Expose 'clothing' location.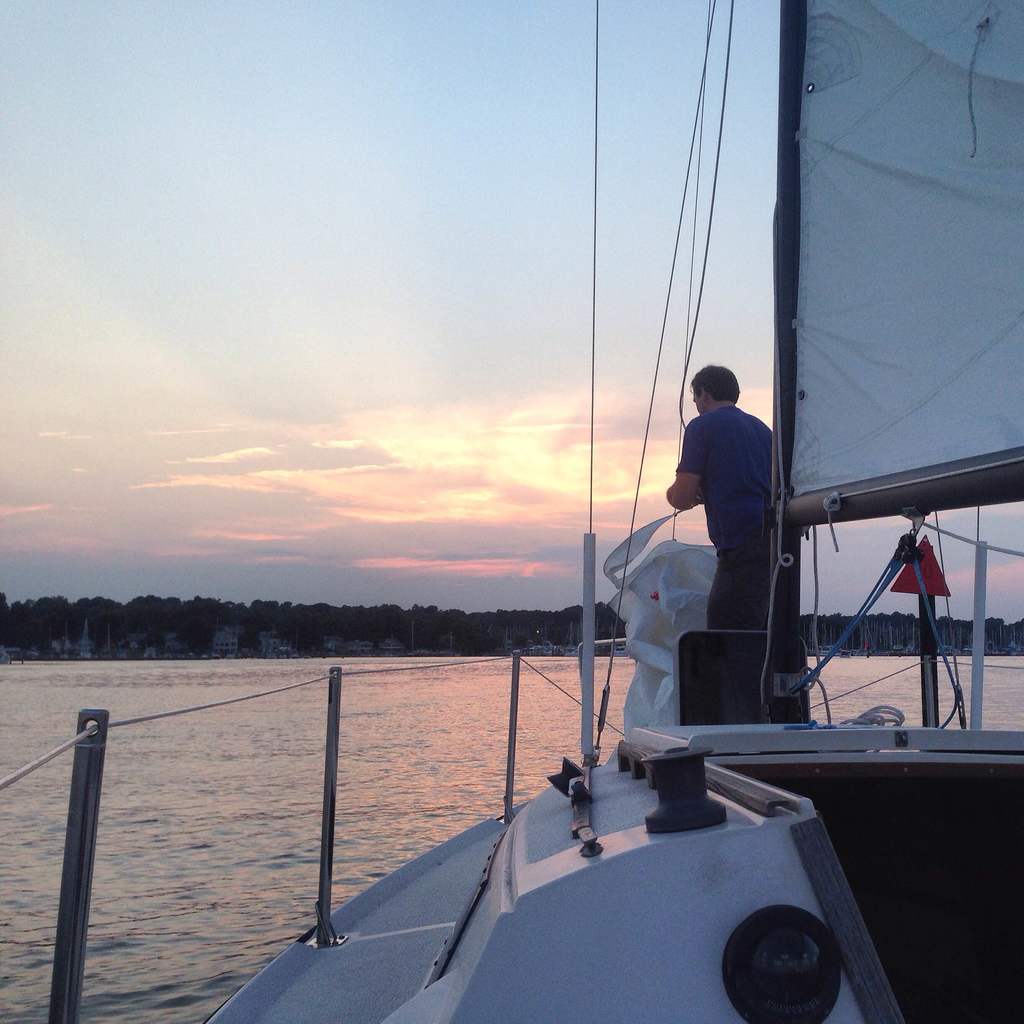
Exposed at 667,408,778,630.
